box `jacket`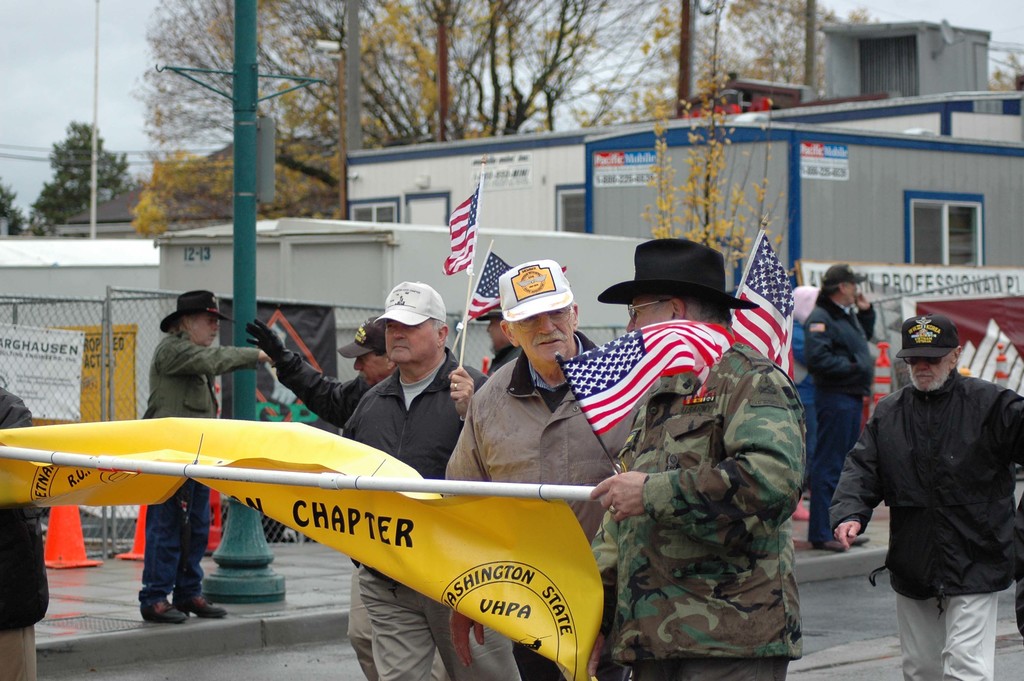
796 294 881 406
